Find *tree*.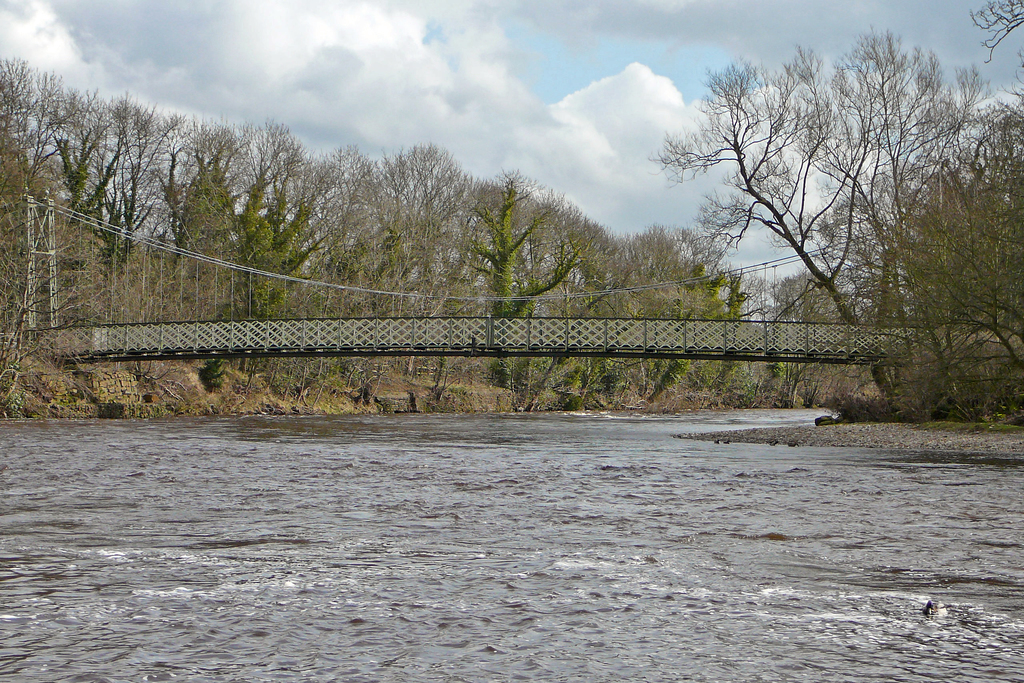
box=[307, 136, 376, 293].
